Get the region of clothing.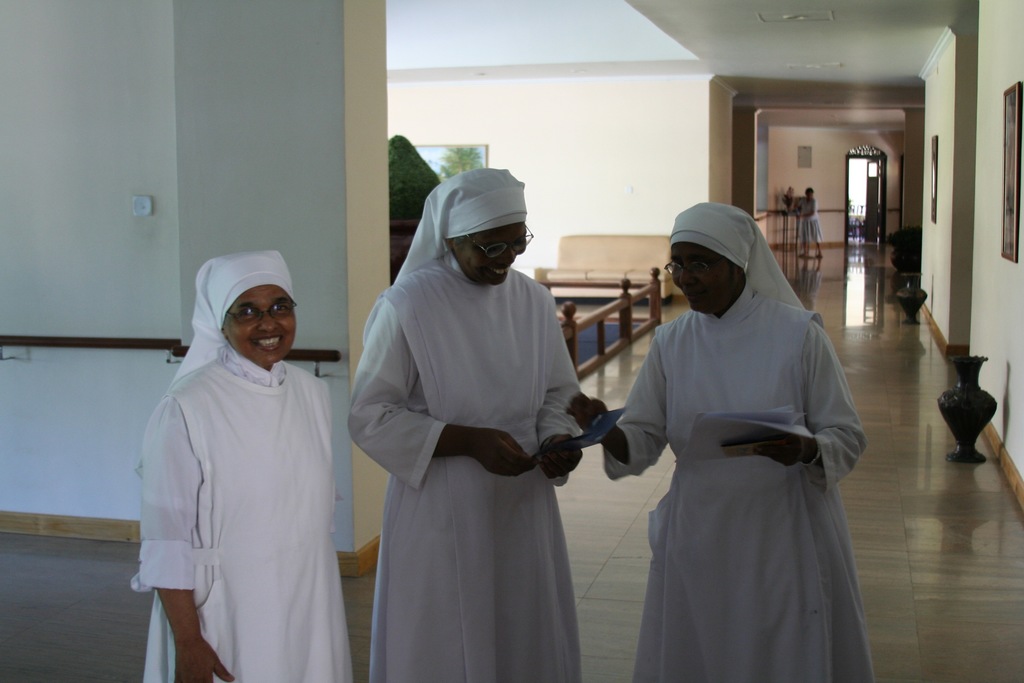
crop(346, 161, 586, 680).
